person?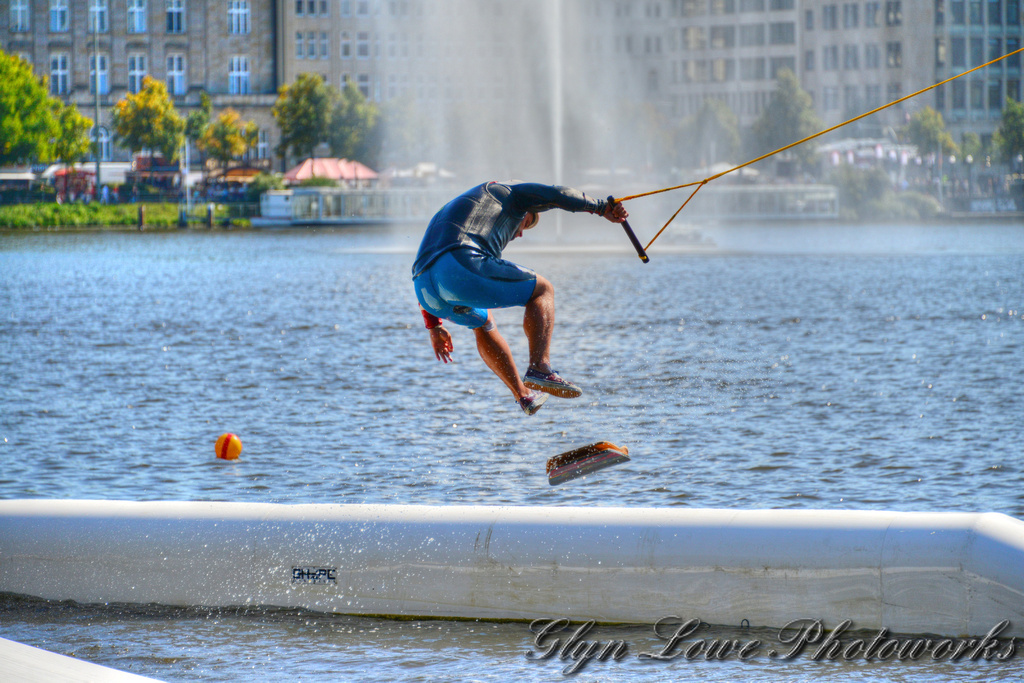
box(412, 161, 625, 420)
